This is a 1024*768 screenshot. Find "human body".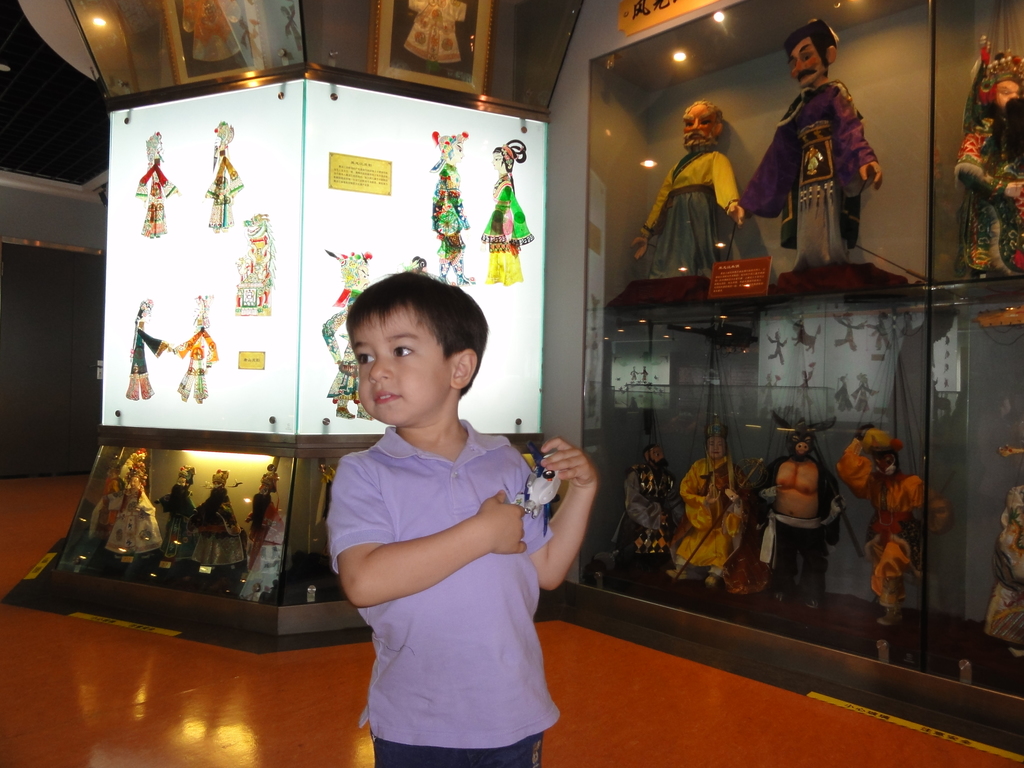
Bounding box: l=623, t=452, r=678, b=554.
